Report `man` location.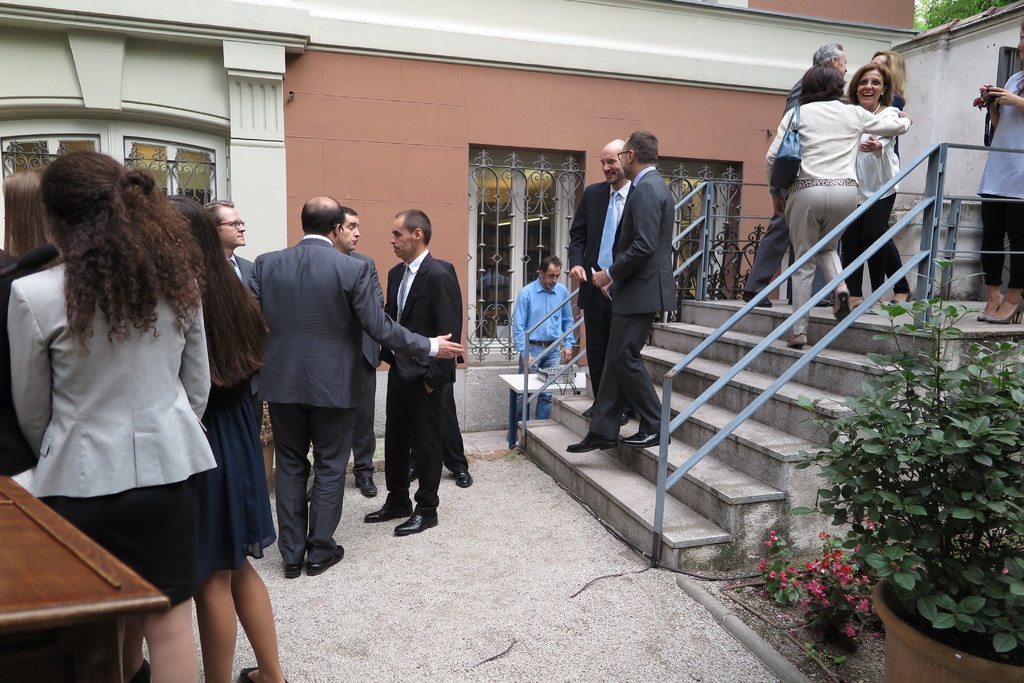
Report: select_region(508, 253, 571, 439).
